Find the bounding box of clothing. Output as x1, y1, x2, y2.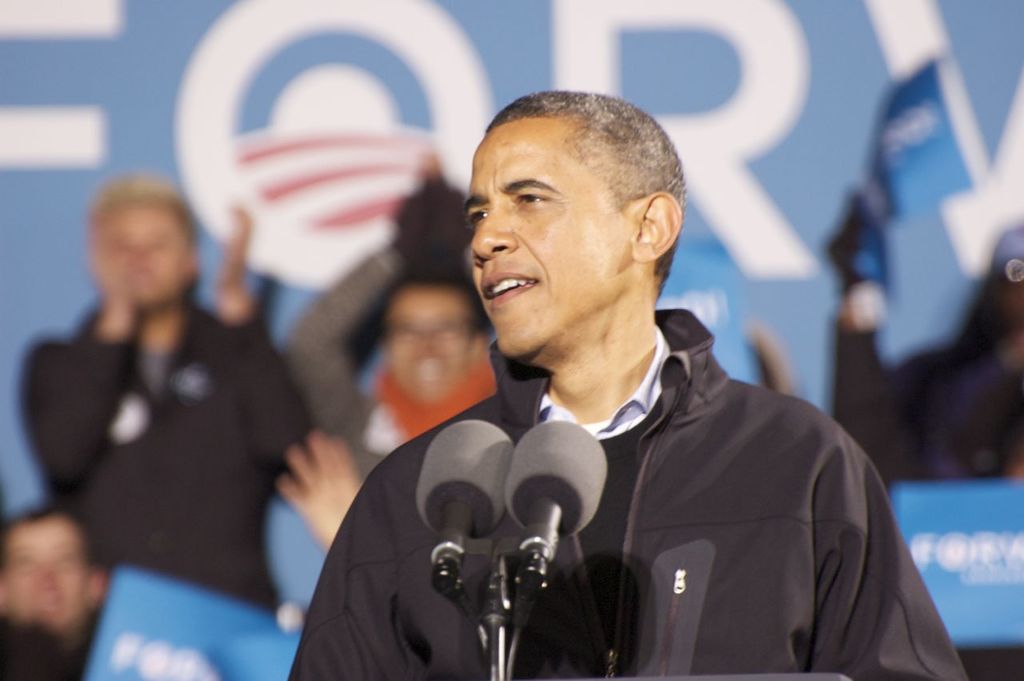
286, 307, 966, 680.
